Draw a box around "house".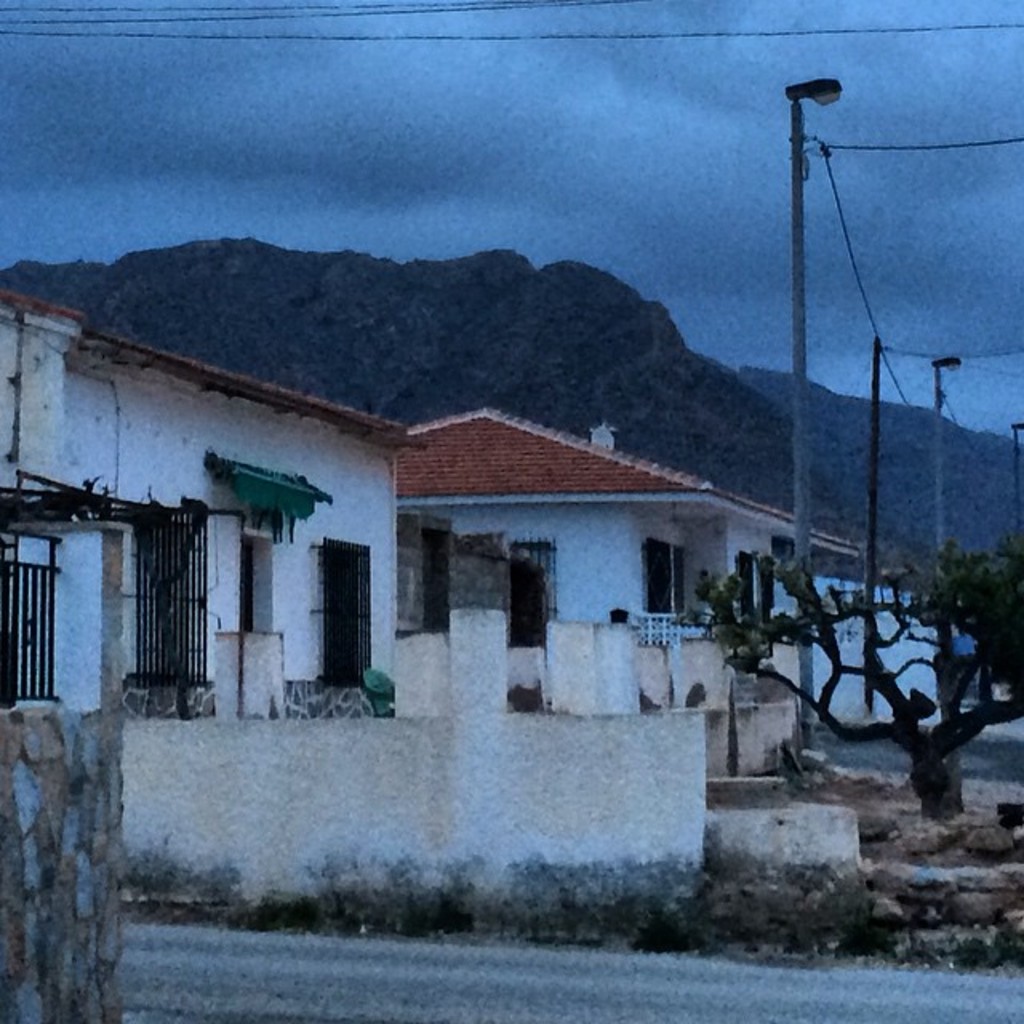
box(0, 285, 418, 726).
